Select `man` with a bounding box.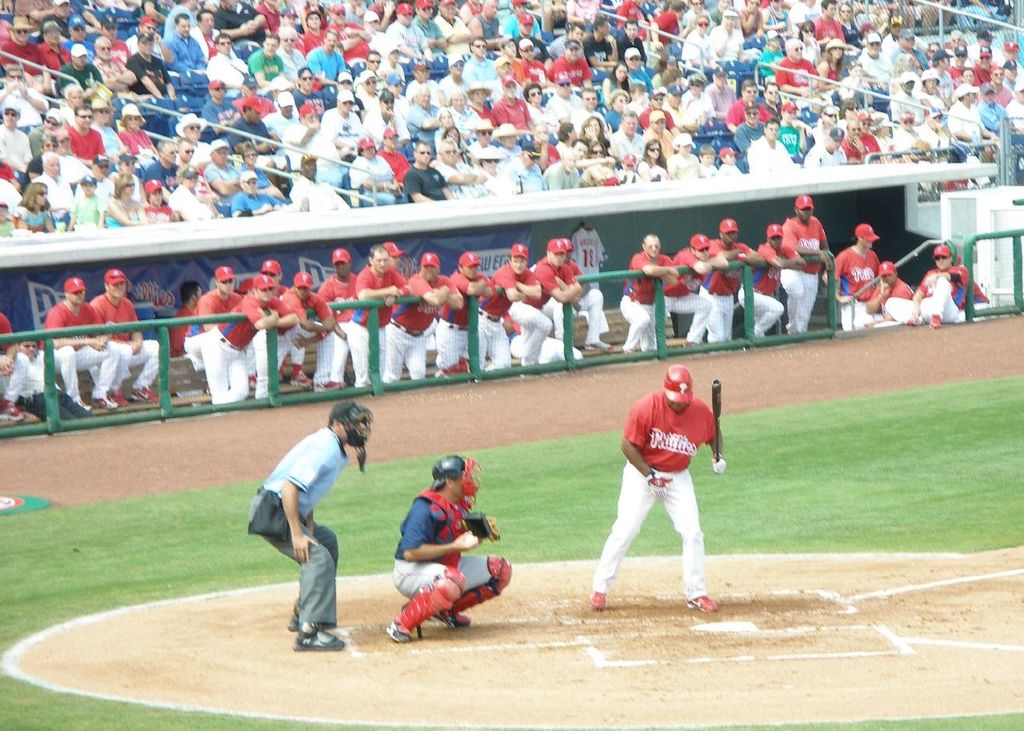
779 194 831 334.
